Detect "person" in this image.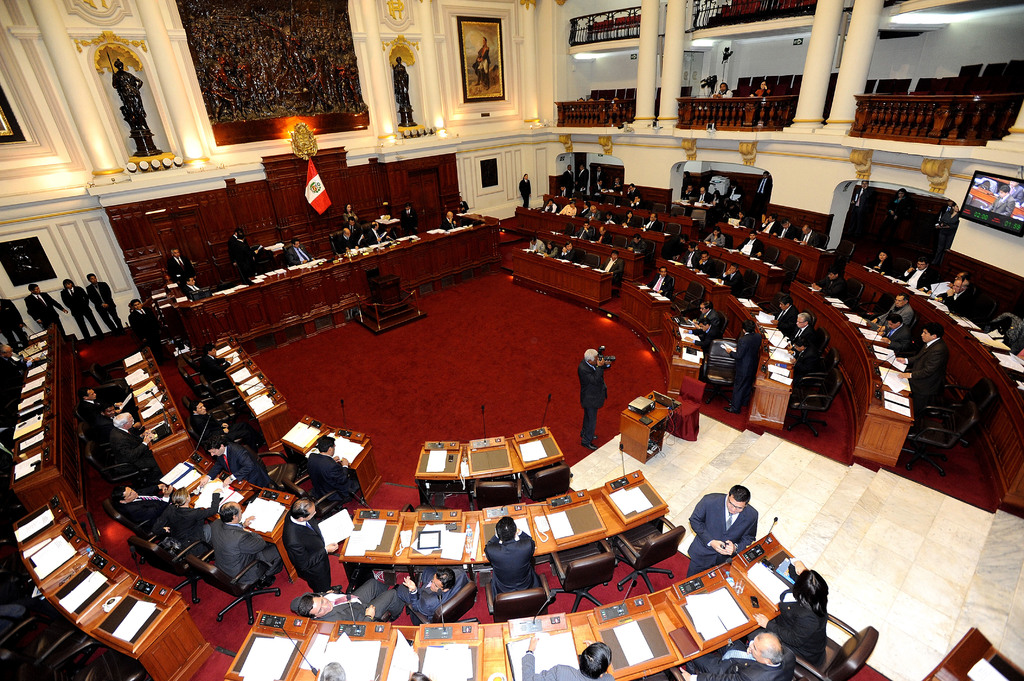
Detection: x1=186, y1=397, x2=227, y2=448.
